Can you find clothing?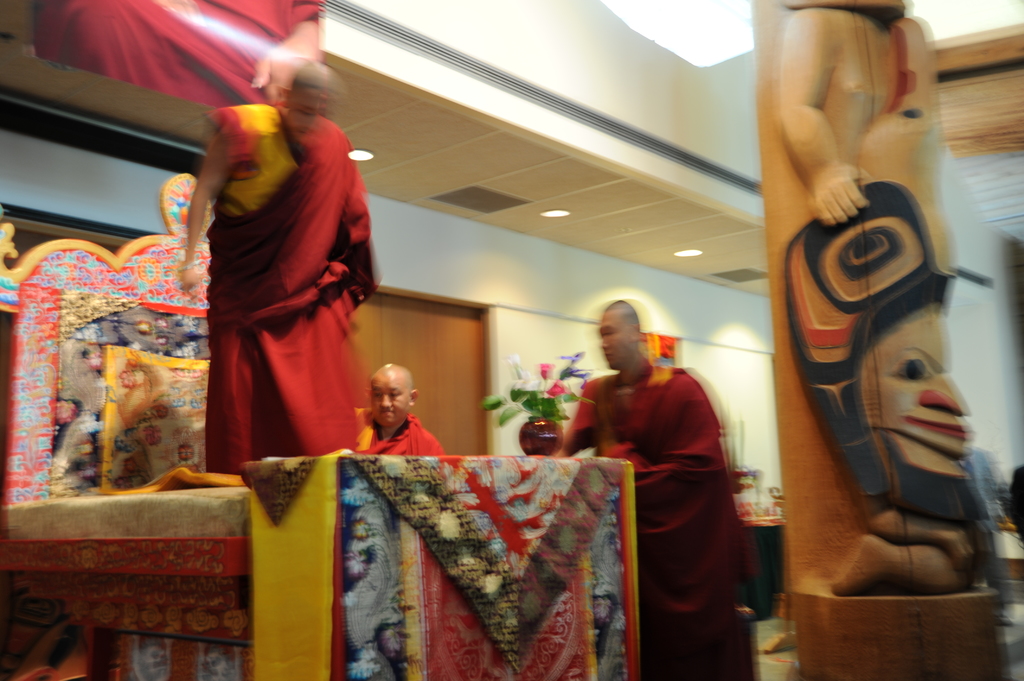
Yes, bounding box: {"x1": 336, "y1": 415, "x2": 452, "y2": 460}.
